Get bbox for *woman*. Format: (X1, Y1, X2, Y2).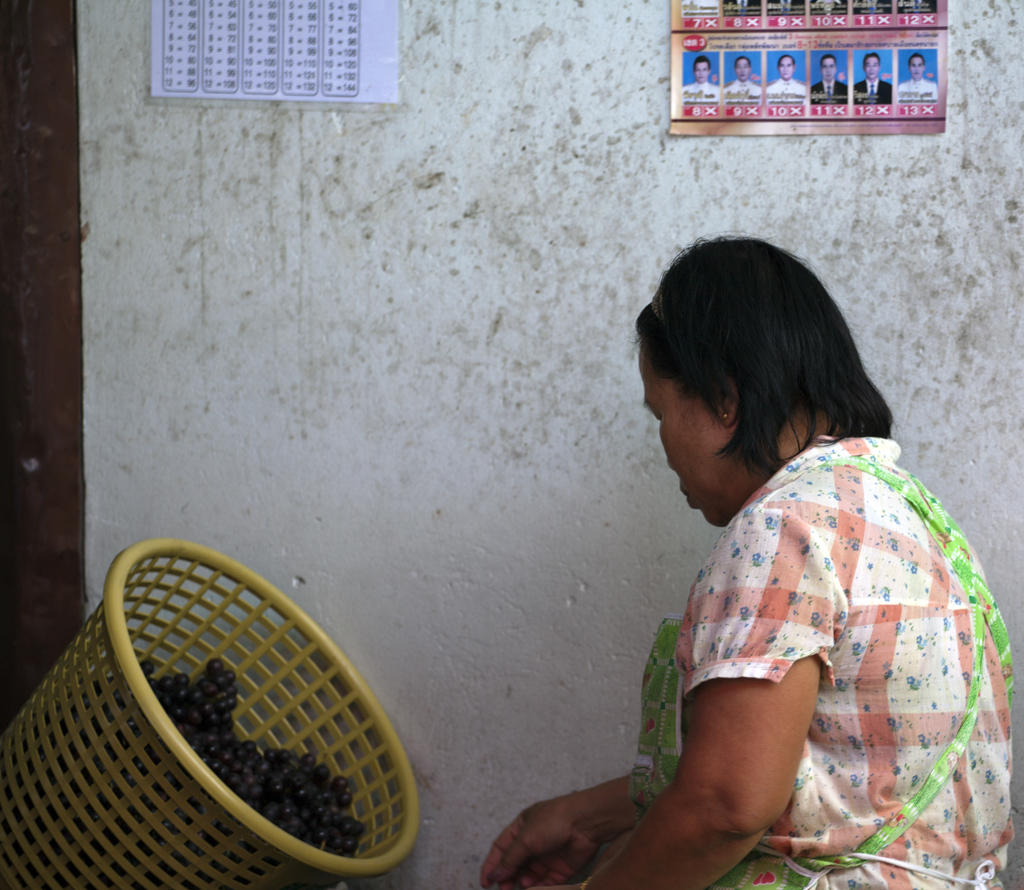
(538, 231, 1008, 888).
